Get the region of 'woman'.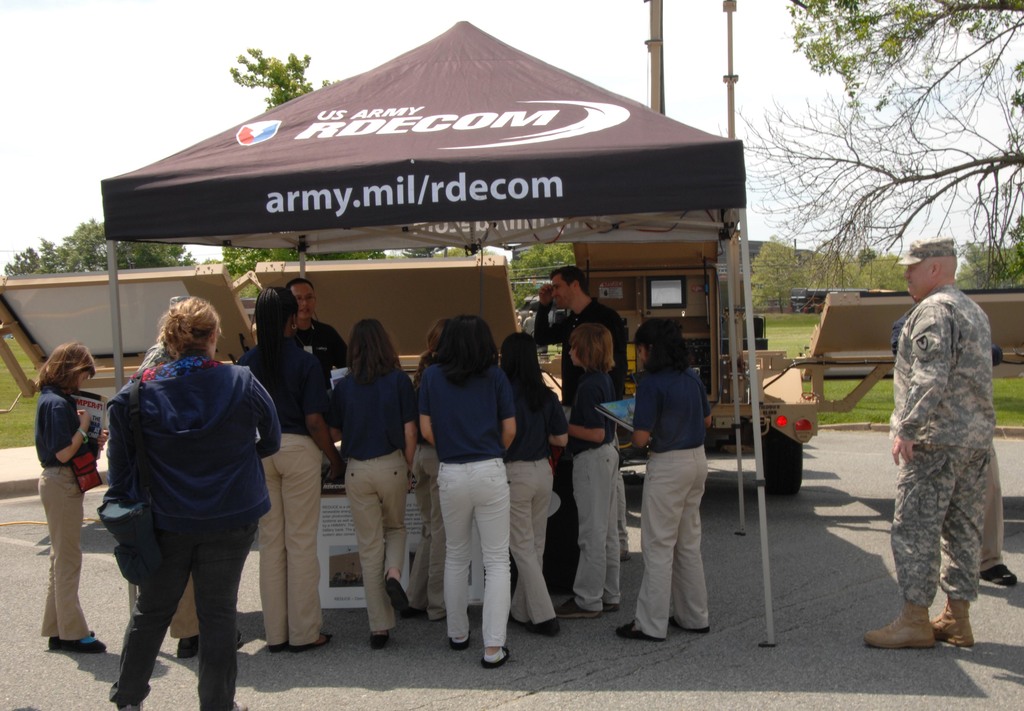
(left=317, top=319, right=424, bottom=649).
